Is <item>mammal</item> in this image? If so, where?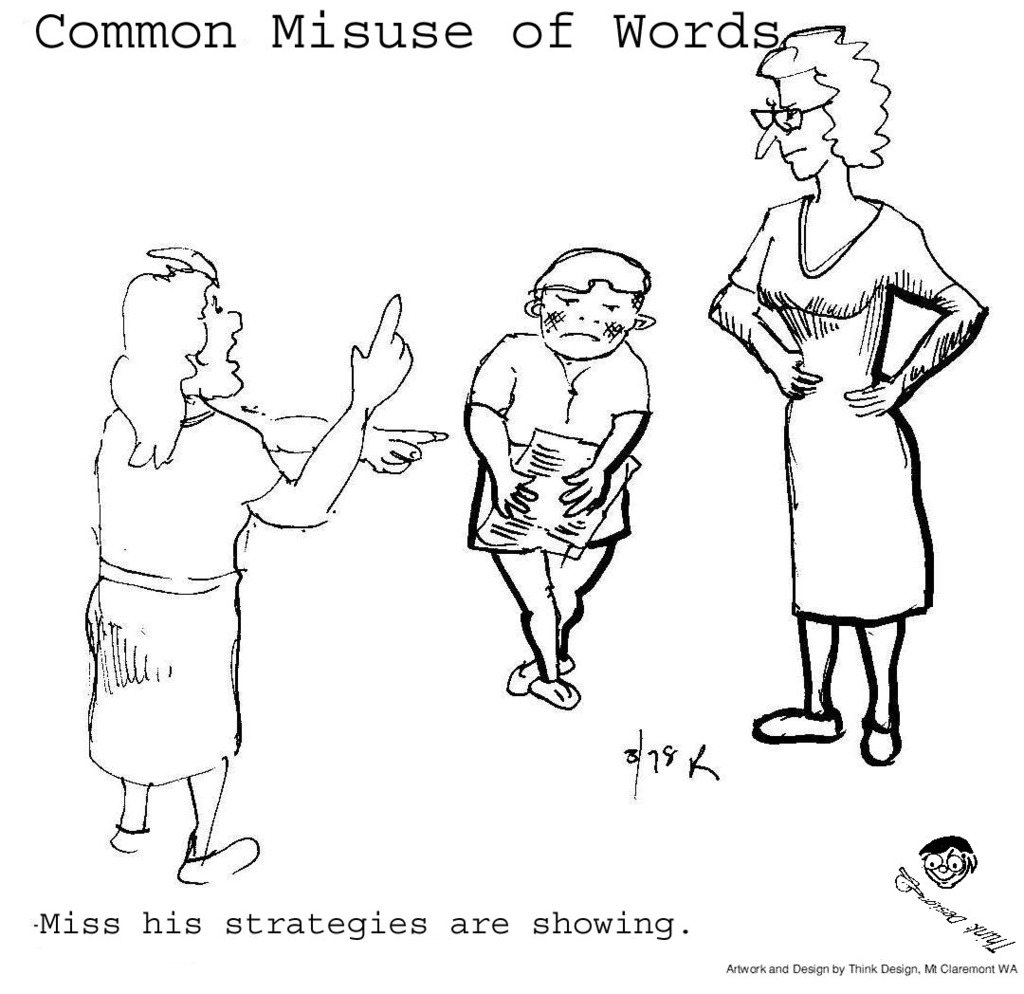
Yes, at detection(920, 836, 977, 888).
